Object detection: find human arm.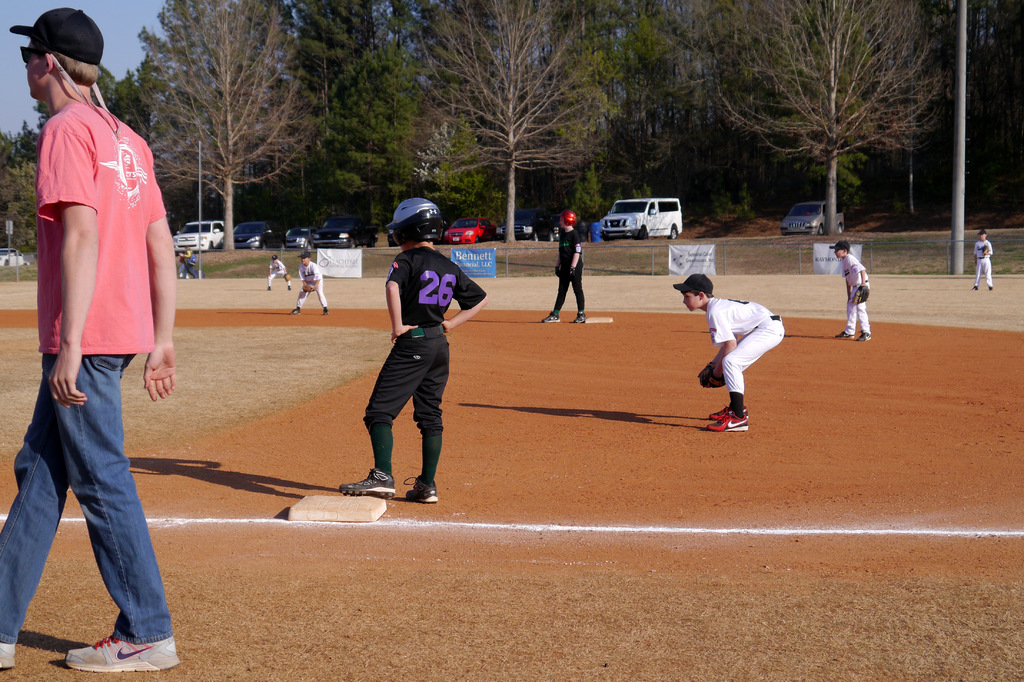
bbox(374, 269, 419, 334).
